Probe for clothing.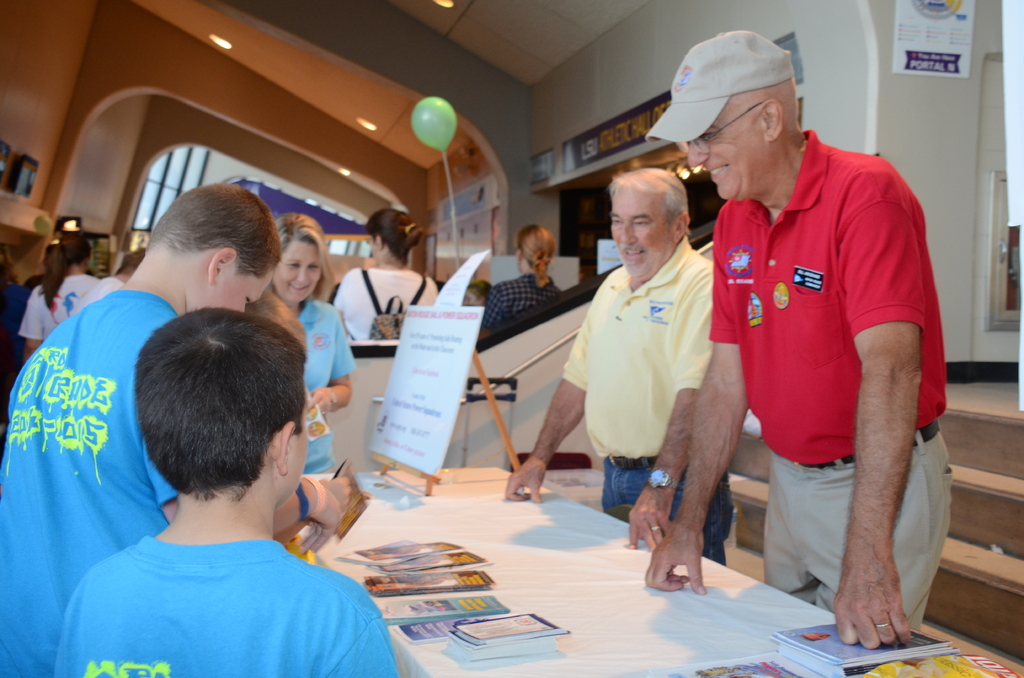
Probe result: 18 277 100 344.
